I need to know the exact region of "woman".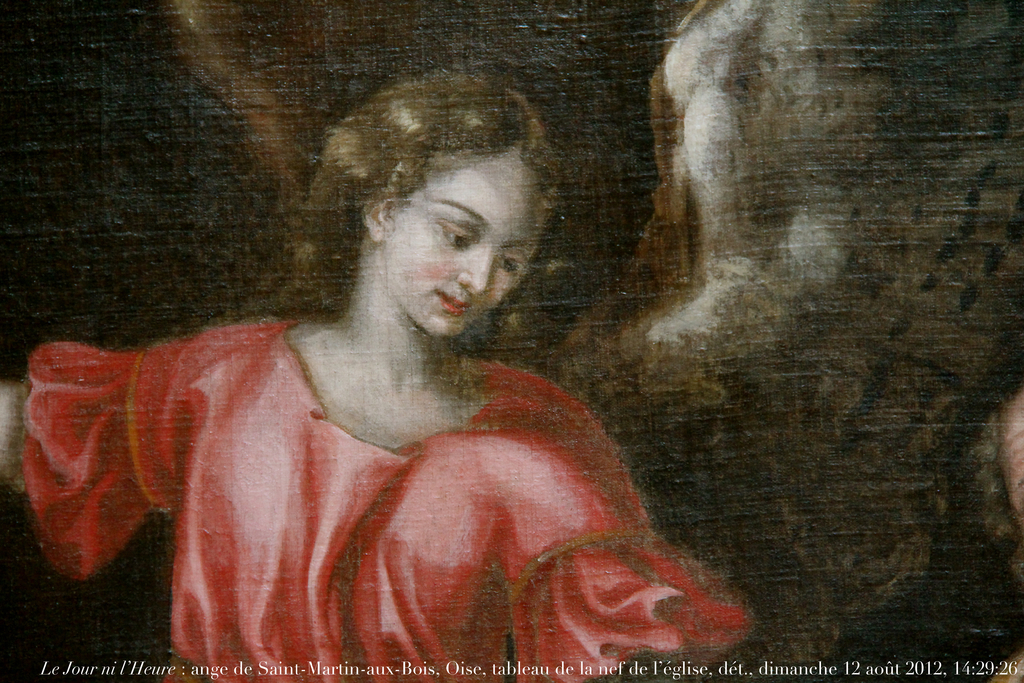
Region: x1=0 y1=62 x2=753 y2=682.
